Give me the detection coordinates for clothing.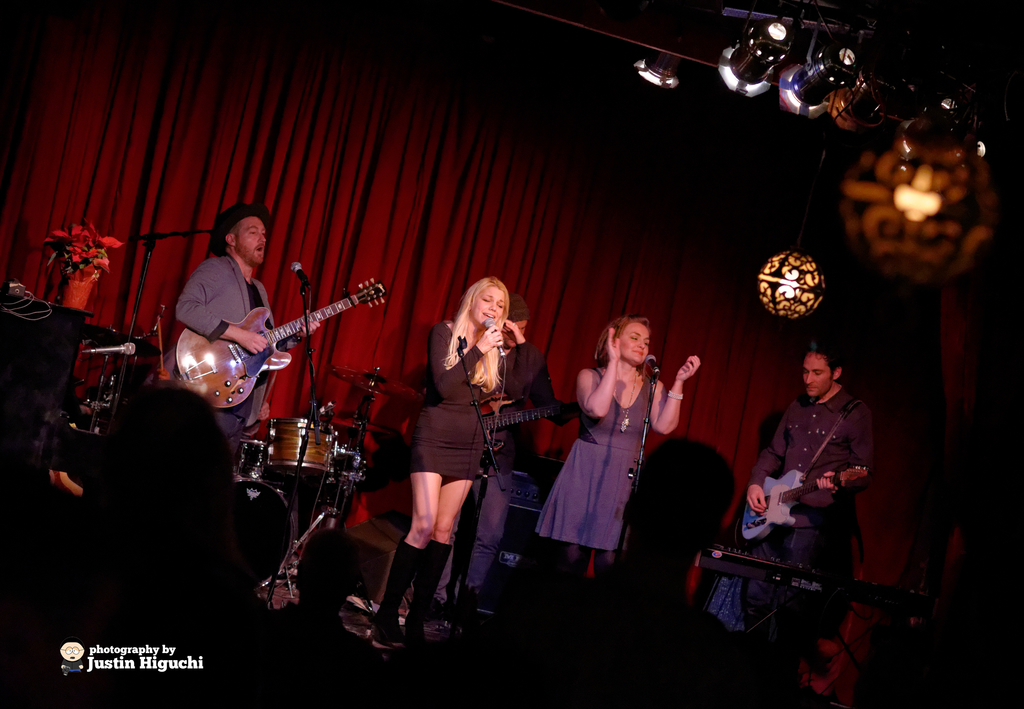
(x1=550, y1=342, x2=673, y2=582).
